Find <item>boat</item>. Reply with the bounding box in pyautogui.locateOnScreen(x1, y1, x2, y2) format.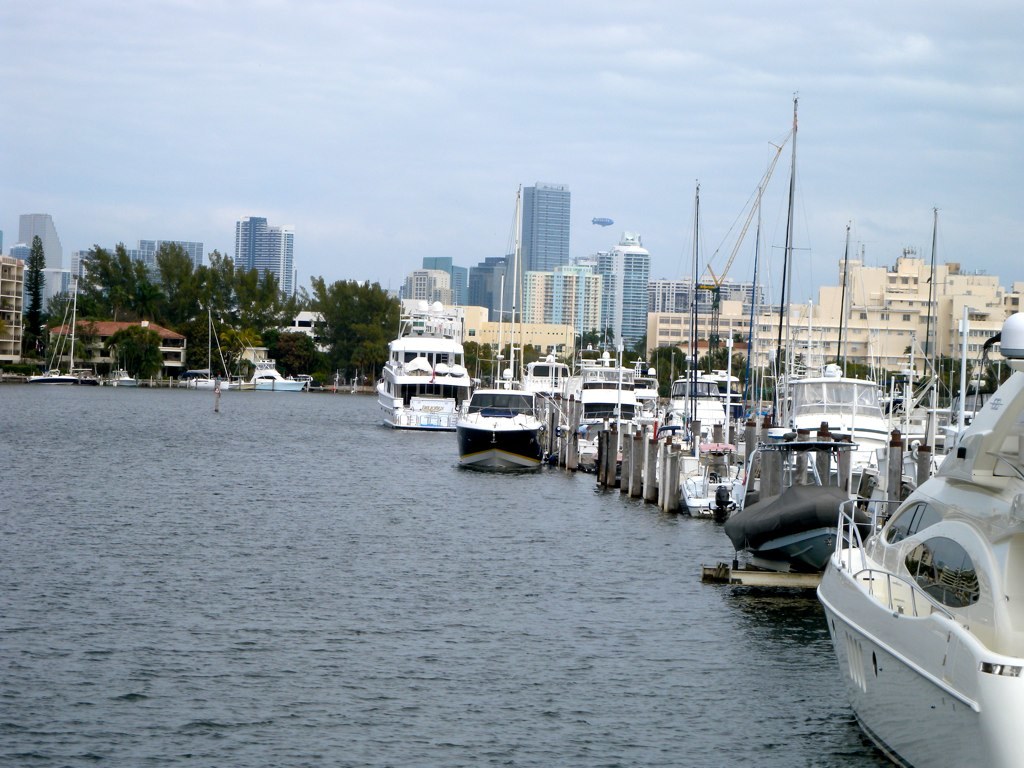
pyautogui.locateOnScreen(563, 359, 666, 465).
